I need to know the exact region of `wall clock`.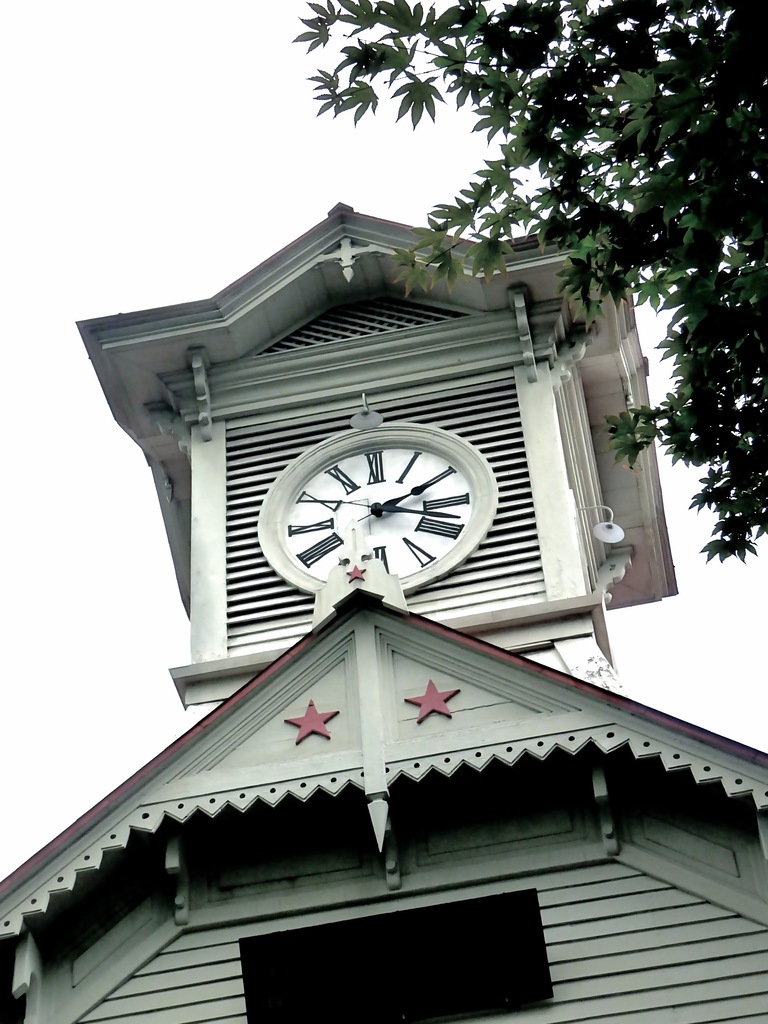
Region: [245,410,481,581].
